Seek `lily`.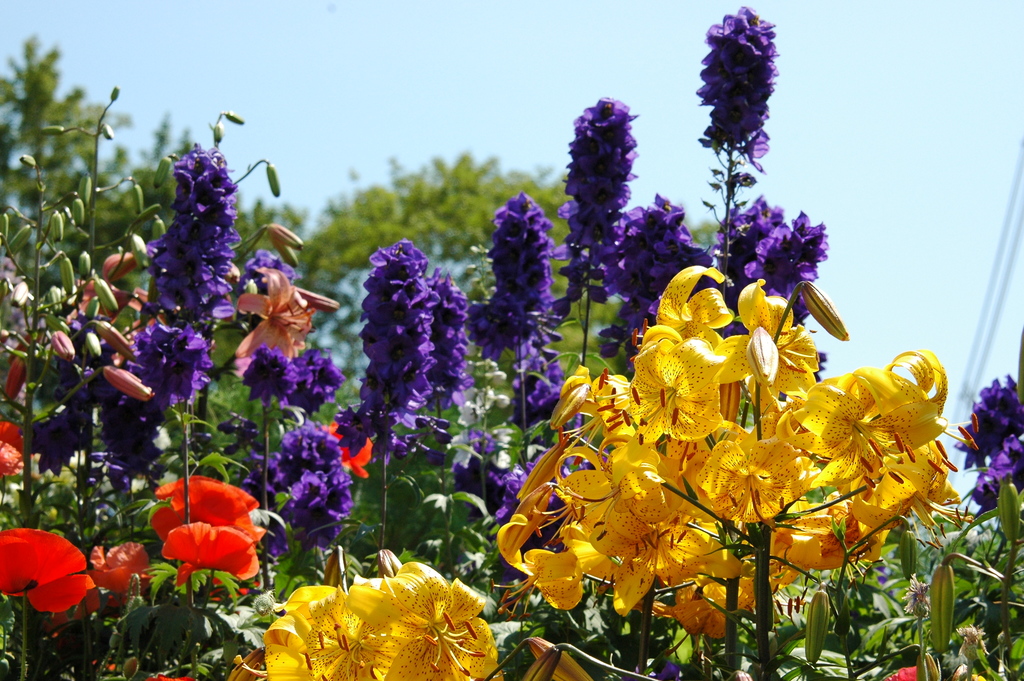
[x1=690, y1=438, x2=817, y2=519].
